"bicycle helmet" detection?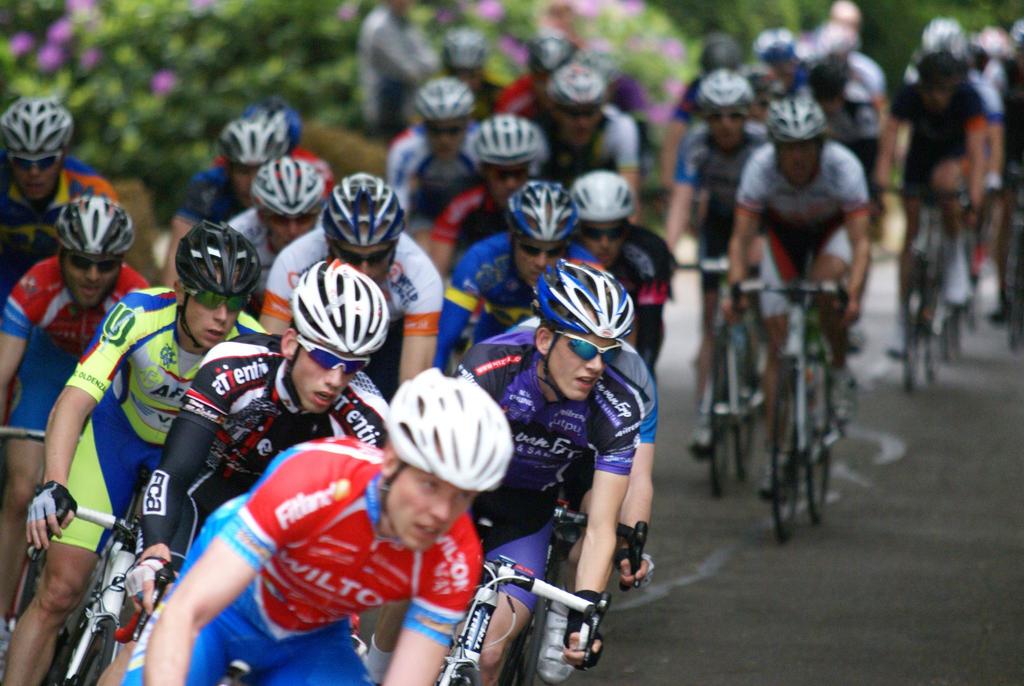
detection(0, 95, 76, 152)
